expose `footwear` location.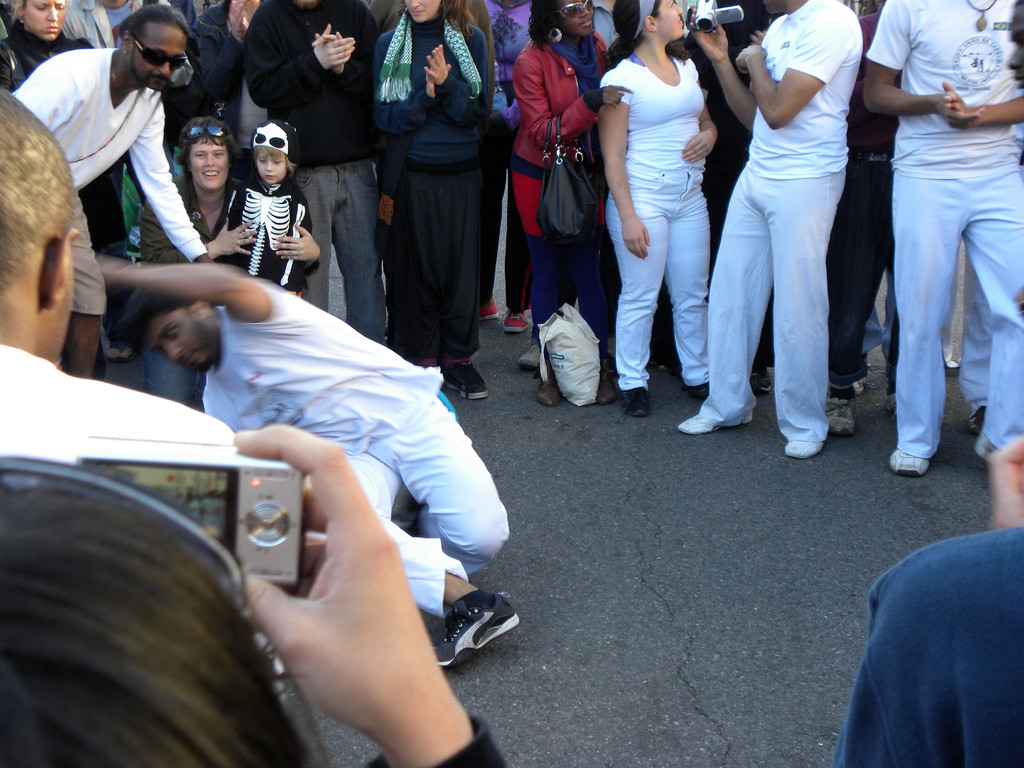
Exposed at locate(836, 380, 866, 402).
